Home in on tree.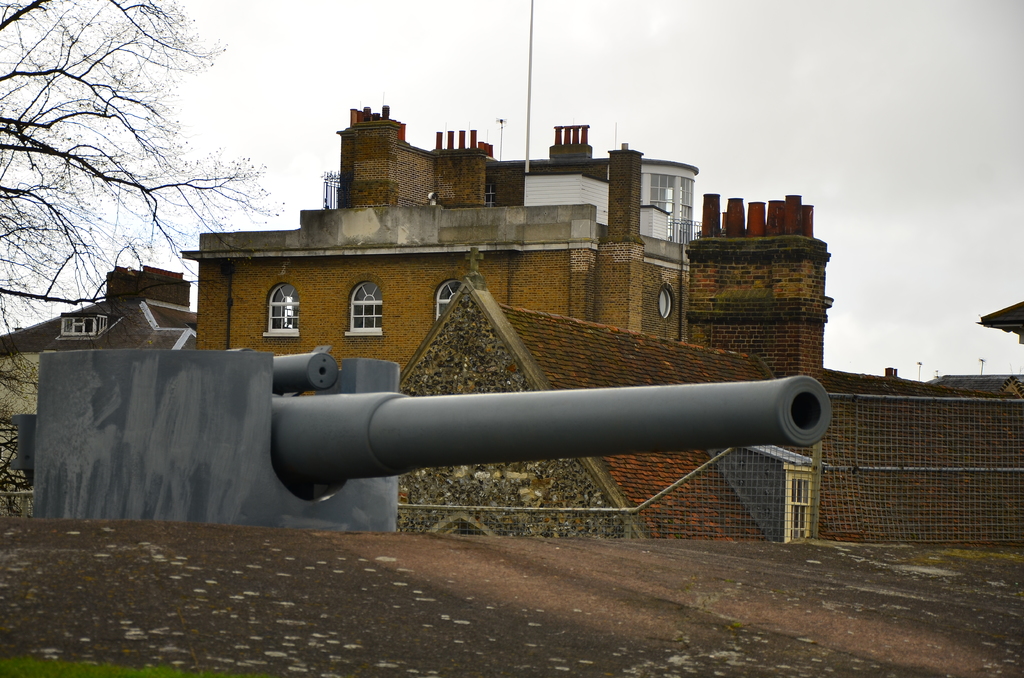
Homed in at detection(0, 0, 278, 519).
